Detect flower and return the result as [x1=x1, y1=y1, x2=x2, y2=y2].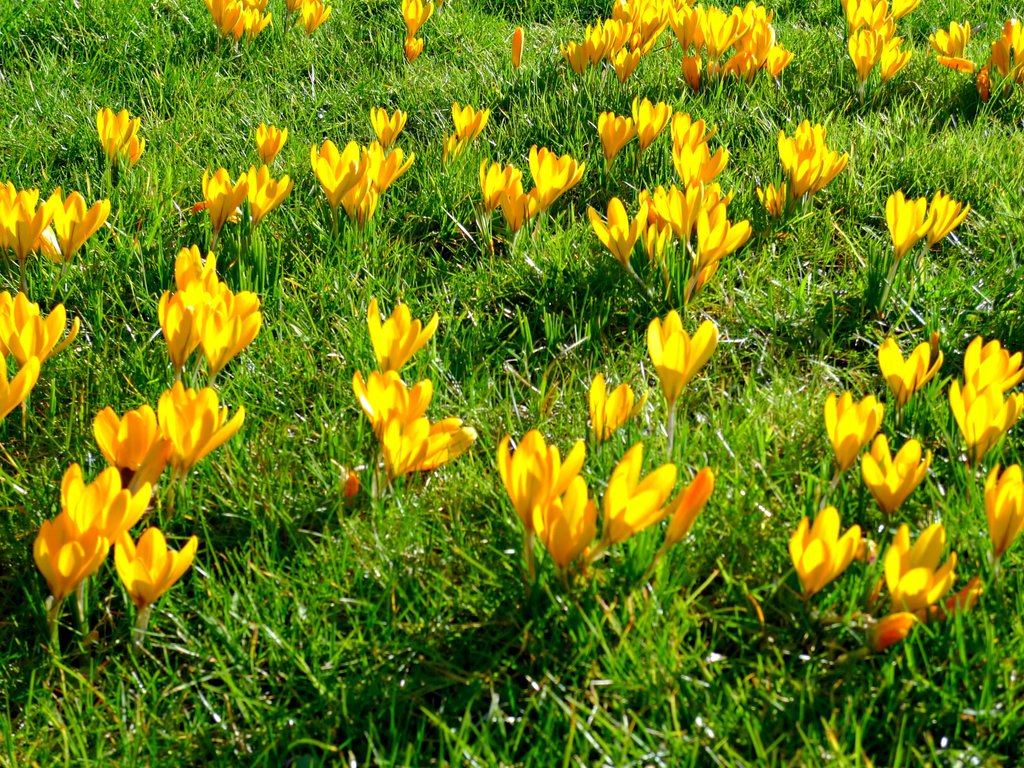
[x1=95, y1=102, x2=140, y2=155].
